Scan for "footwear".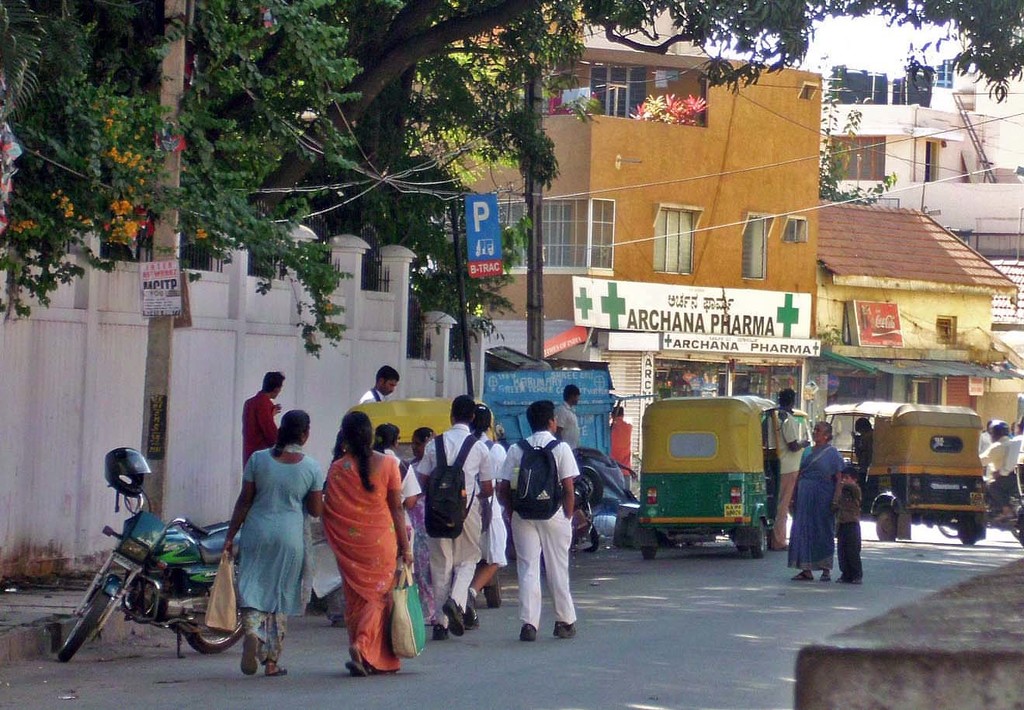
Scan result: 557, 624, 573, 635.
